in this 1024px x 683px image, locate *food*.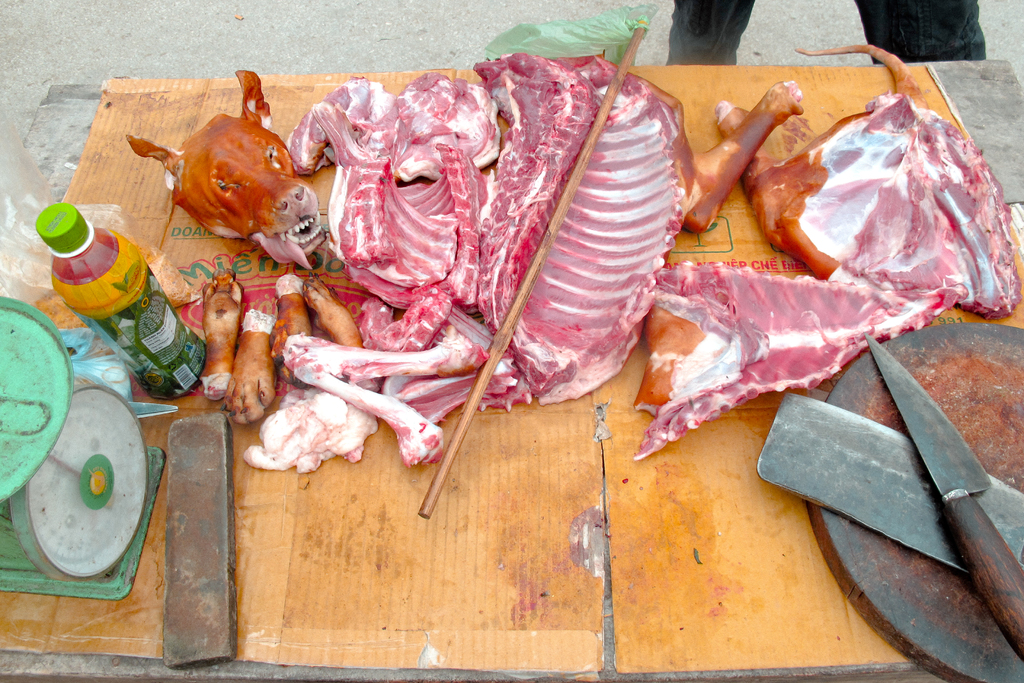
Bounding box: [left=27, top=227, right=196, bottom=363].
